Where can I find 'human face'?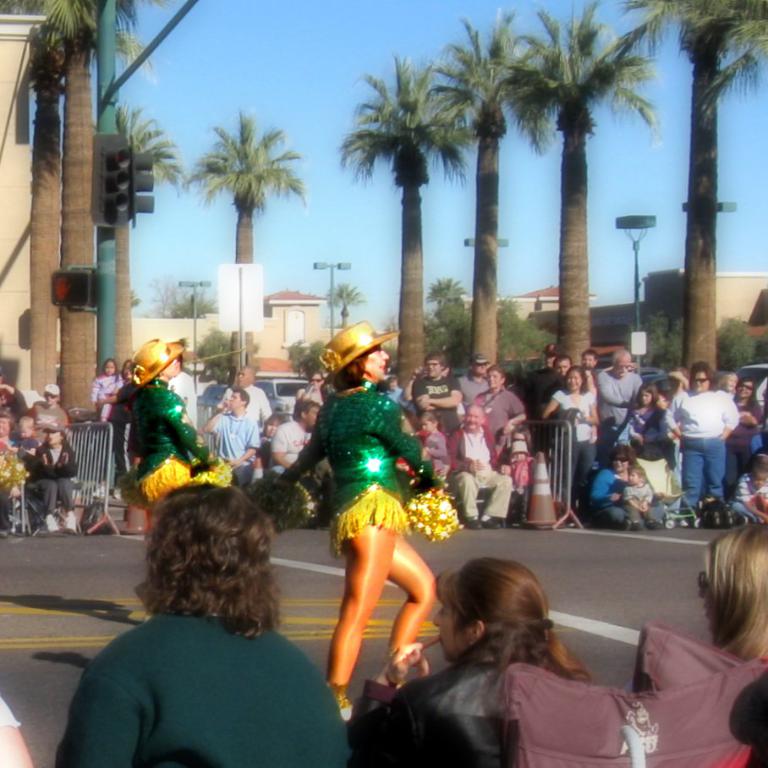
You can find it at region(725, 376, 738, 392).
